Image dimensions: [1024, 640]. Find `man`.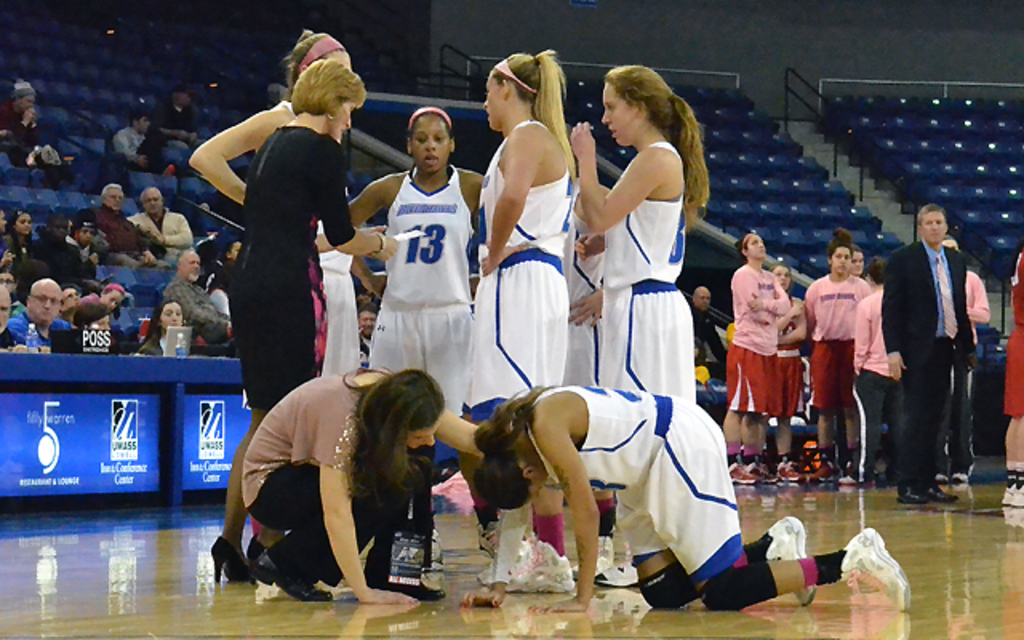
(0,80,40,166).
